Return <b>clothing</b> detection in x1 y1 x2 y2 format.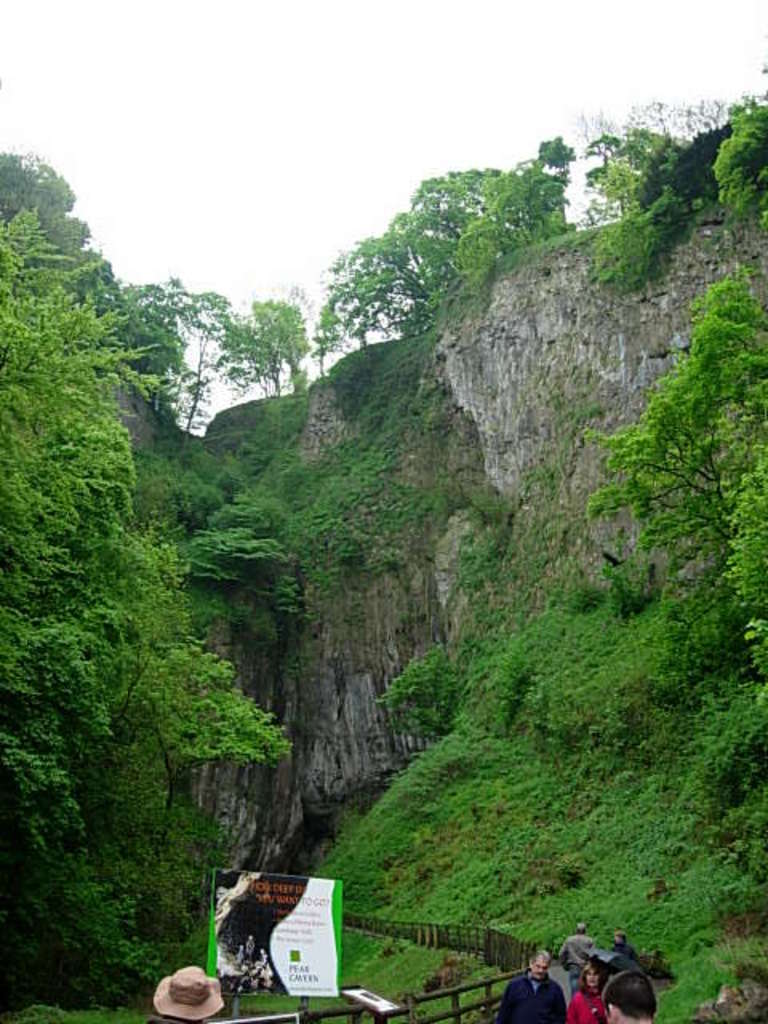
498 958 565 1022.
